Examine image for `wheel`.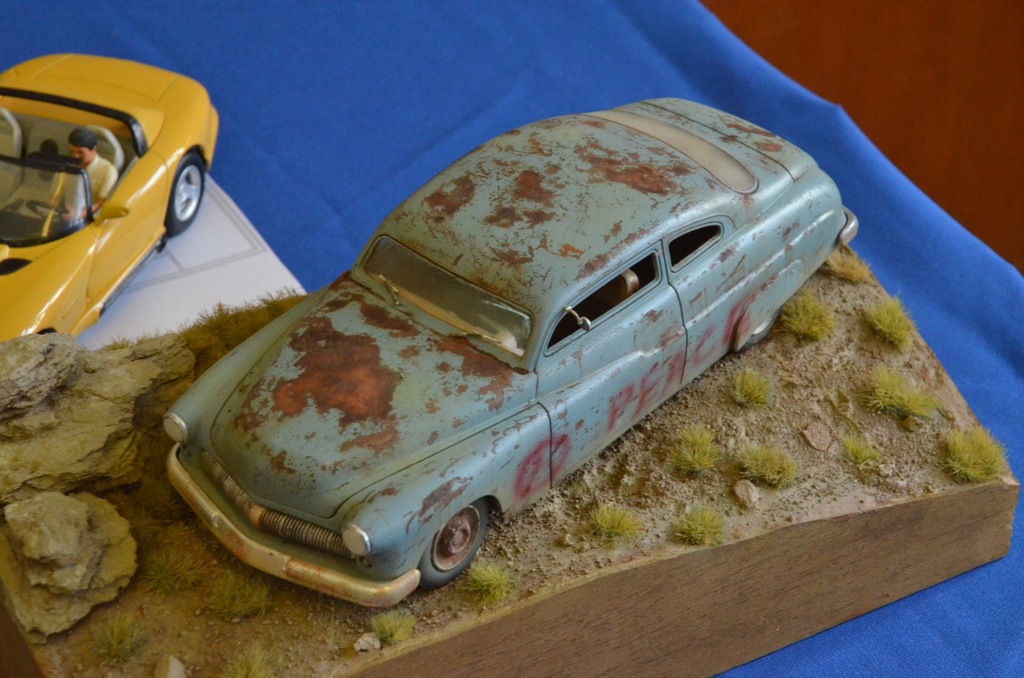
Examination result: <bbox>420, 499, 489, 585</bbox>.
